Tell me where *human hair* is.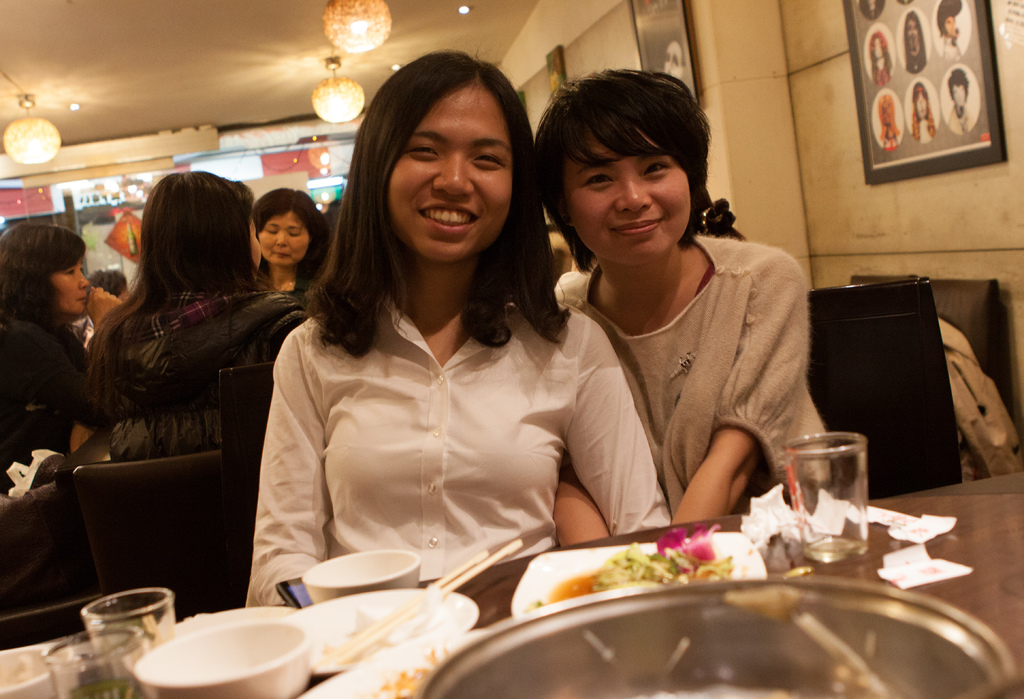
*human hair* is at (left=532, top=67, right=717, bottom=277).
